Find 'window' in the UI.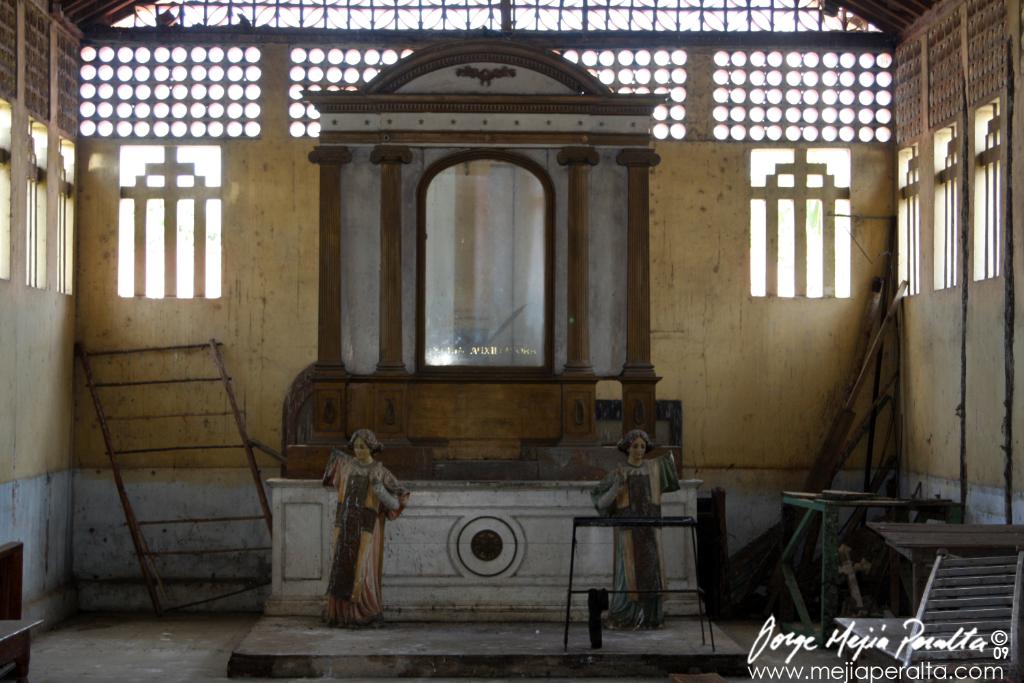
UI element at 56 134 76 294.
